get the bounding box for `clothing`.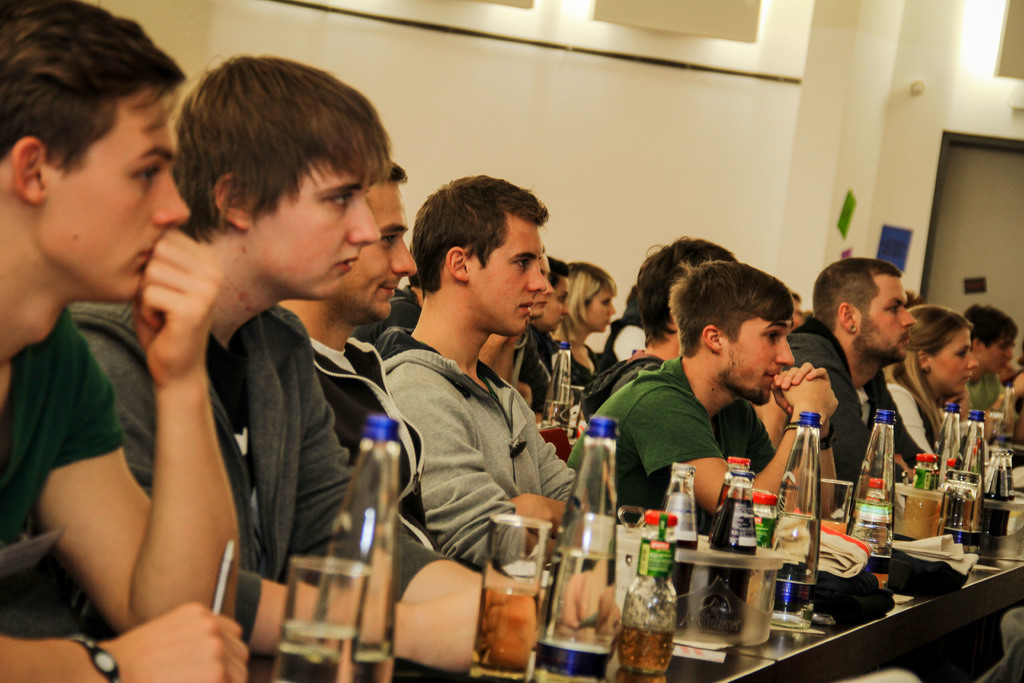
bbox=[519, 325, 545, 409].
